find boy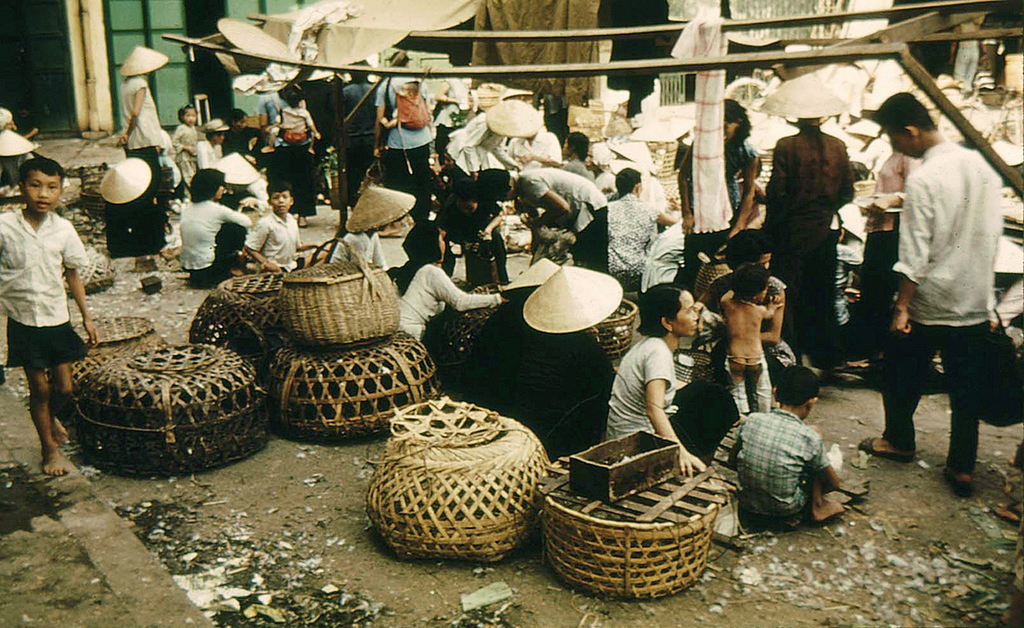
[864, 92, 1005, 497]
